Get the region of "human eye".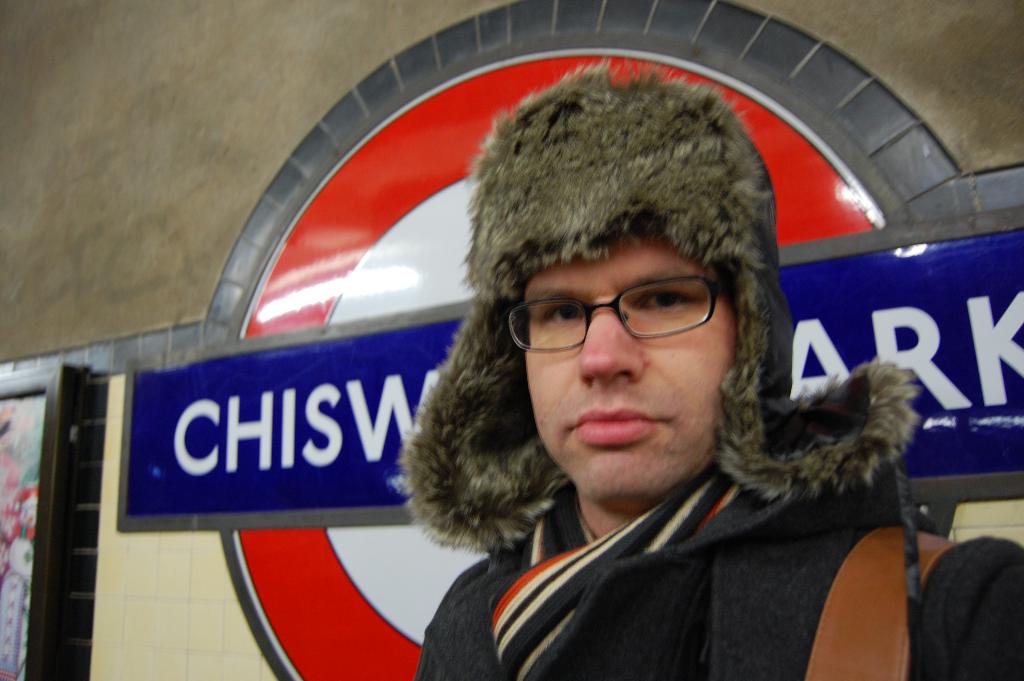
l=541, t=305, r=586, b=325.
